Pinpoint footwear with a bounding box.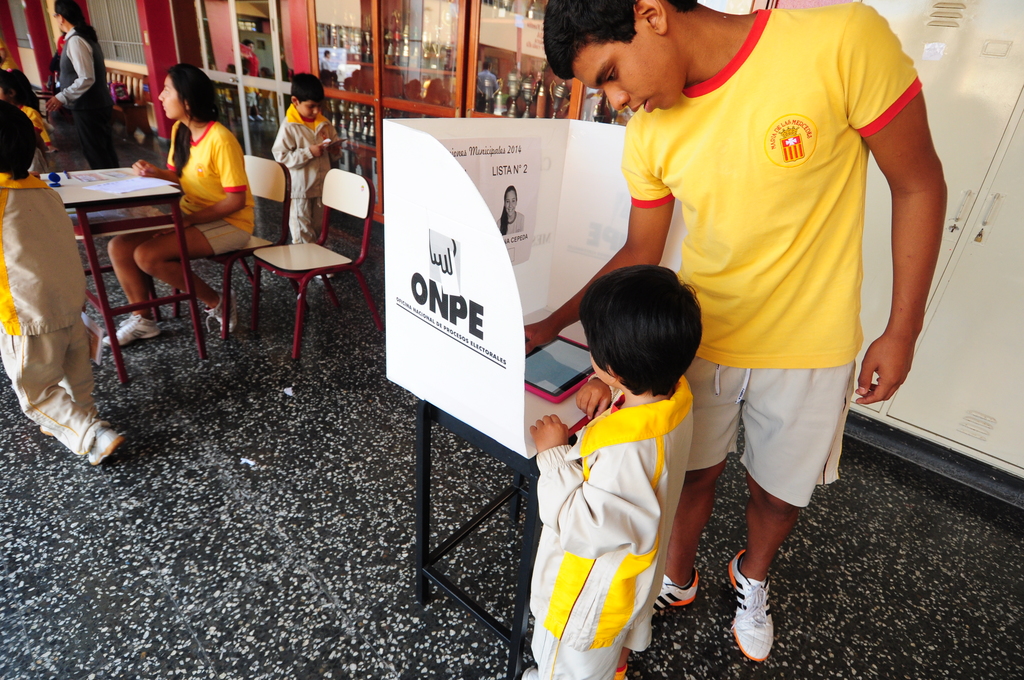
<bbox>82, 426, 124, 468</bbox>.
